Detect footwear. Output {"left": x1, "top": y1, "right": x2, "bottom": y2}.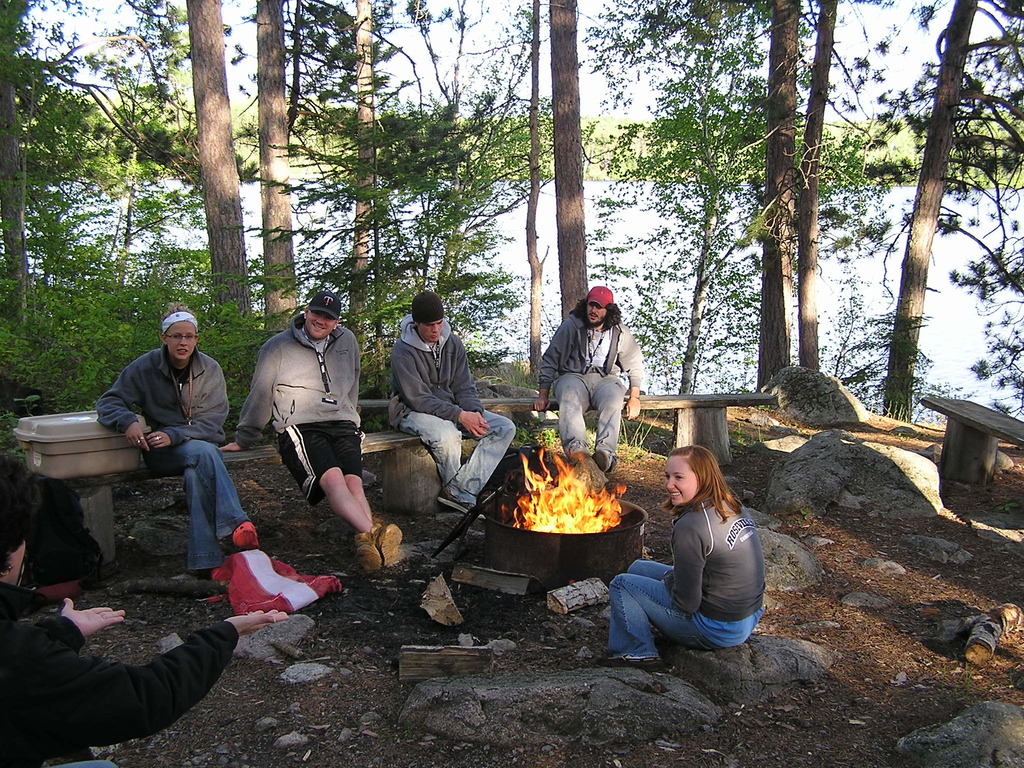
{"left": 593, "top": 450, "right": 613, "bottom": 476}.
